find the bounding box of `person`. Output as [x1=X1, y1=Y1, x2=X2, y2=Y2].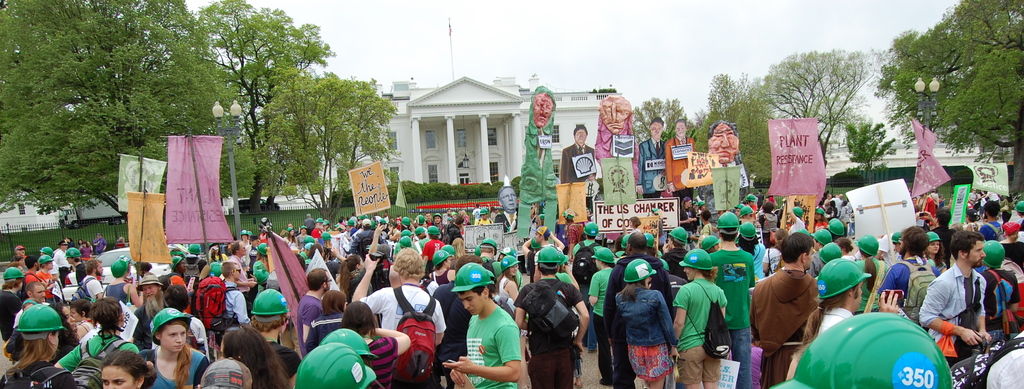
[x1=763, y1=199, x2=774, y2=206].
